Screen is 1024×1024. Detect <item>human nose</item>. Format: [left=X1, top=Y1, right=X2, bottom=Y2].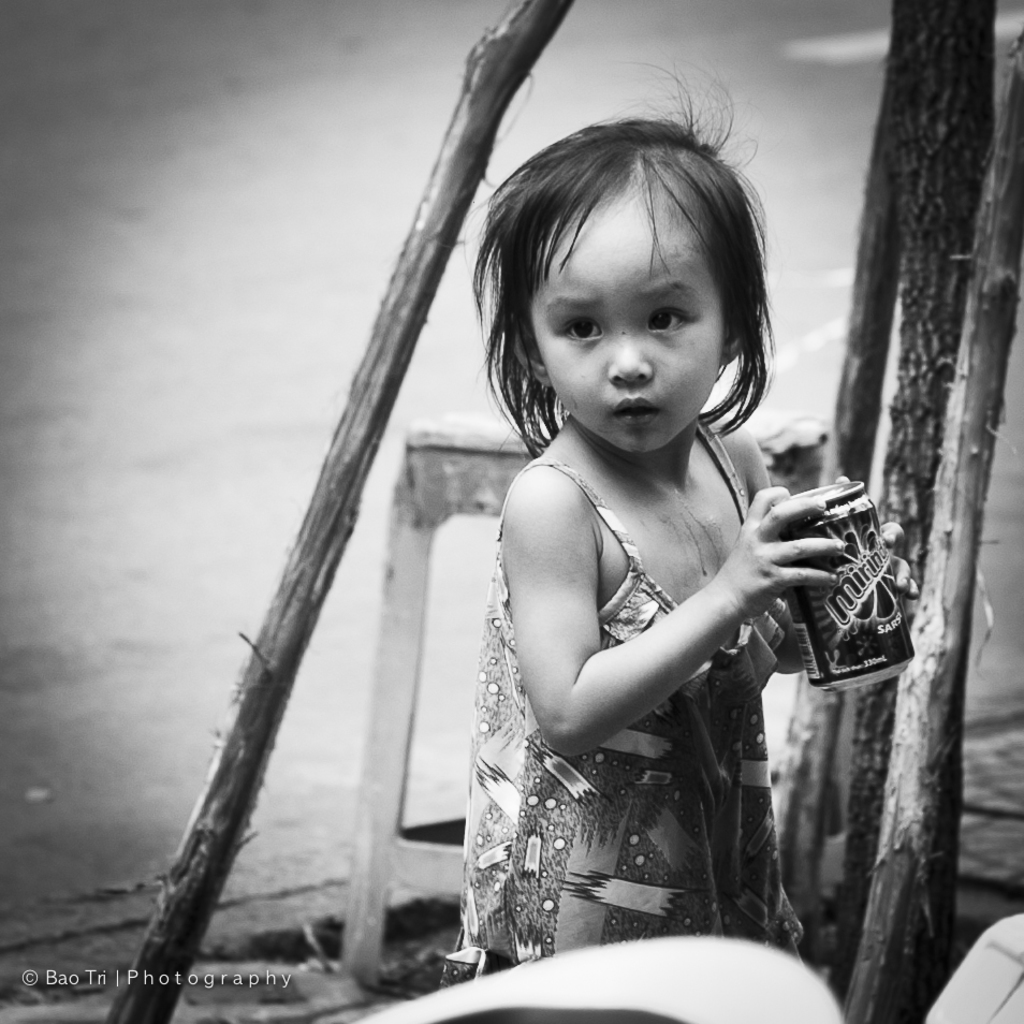
[left=609, top=331, right=649, bottom=385].
